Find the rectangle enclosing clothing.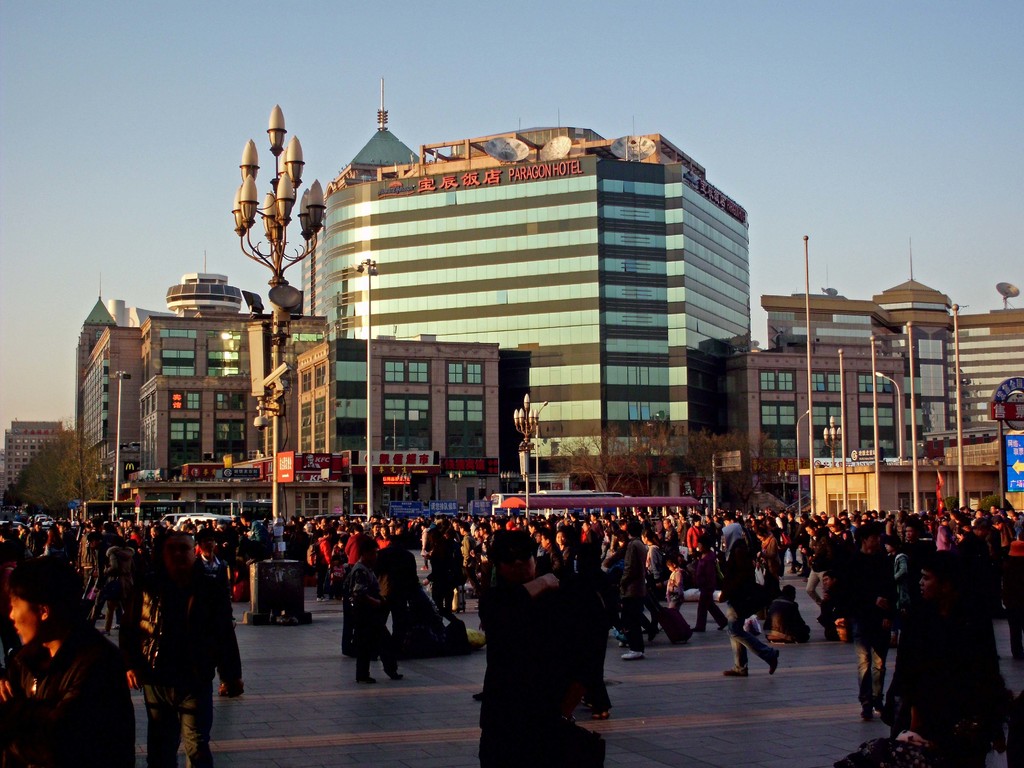
box(479, 578, 562, 764).
